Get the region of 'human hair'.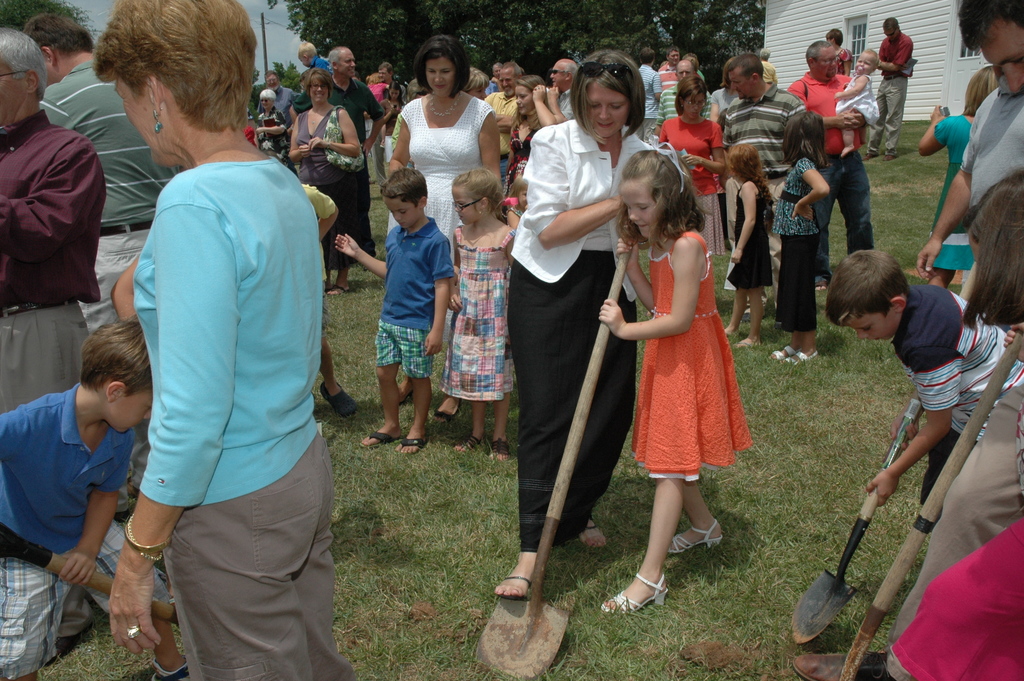
box=[0, 25, 47, 95].
